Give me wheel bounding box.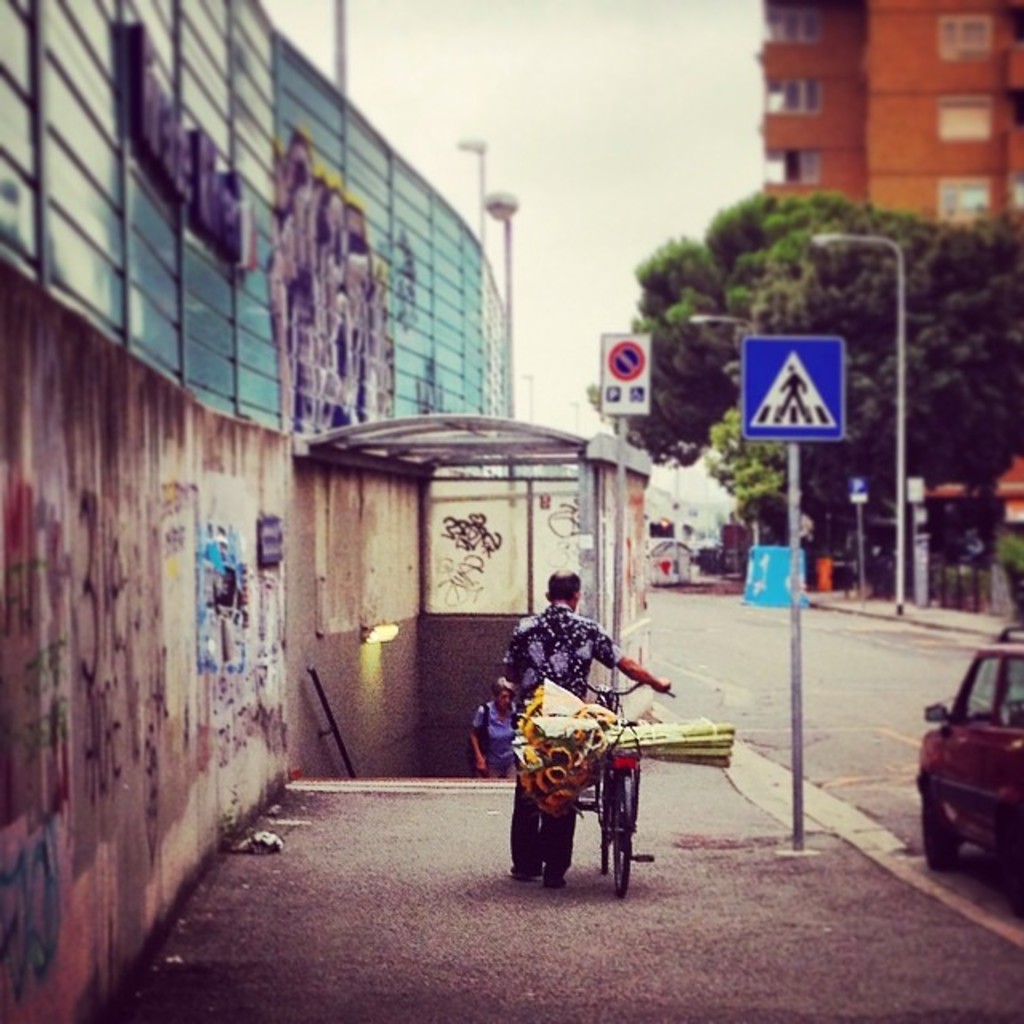
locate(618, 779, 635, 896).
